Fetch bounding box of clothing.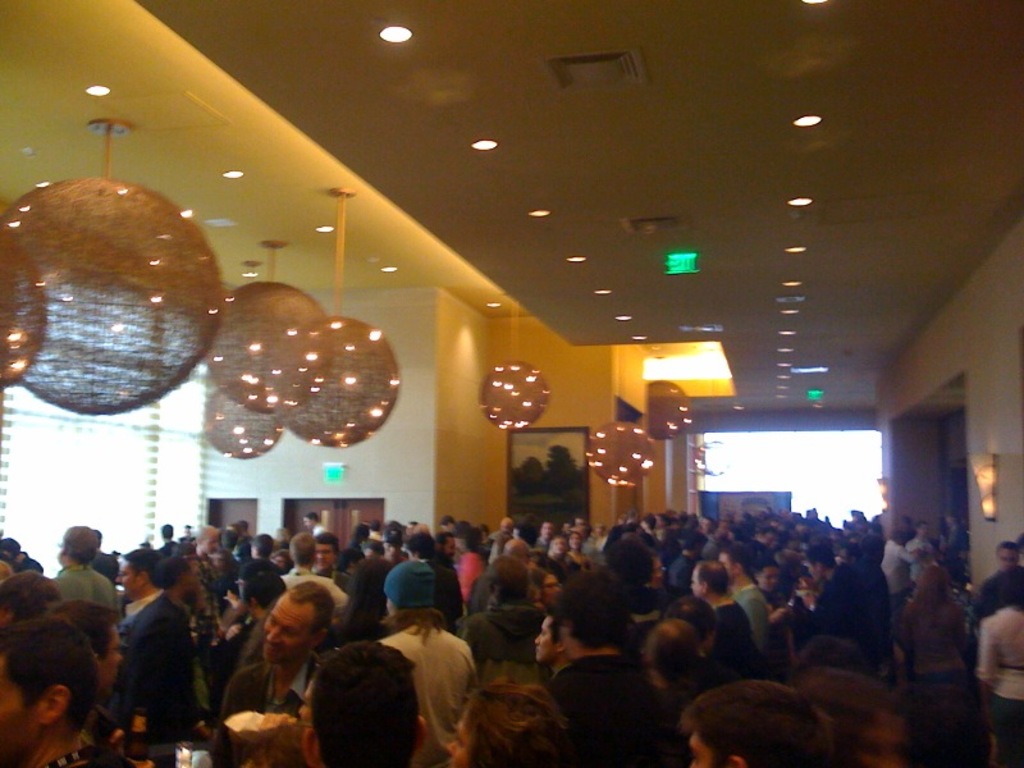
Bbox: 97/557/202/756.
